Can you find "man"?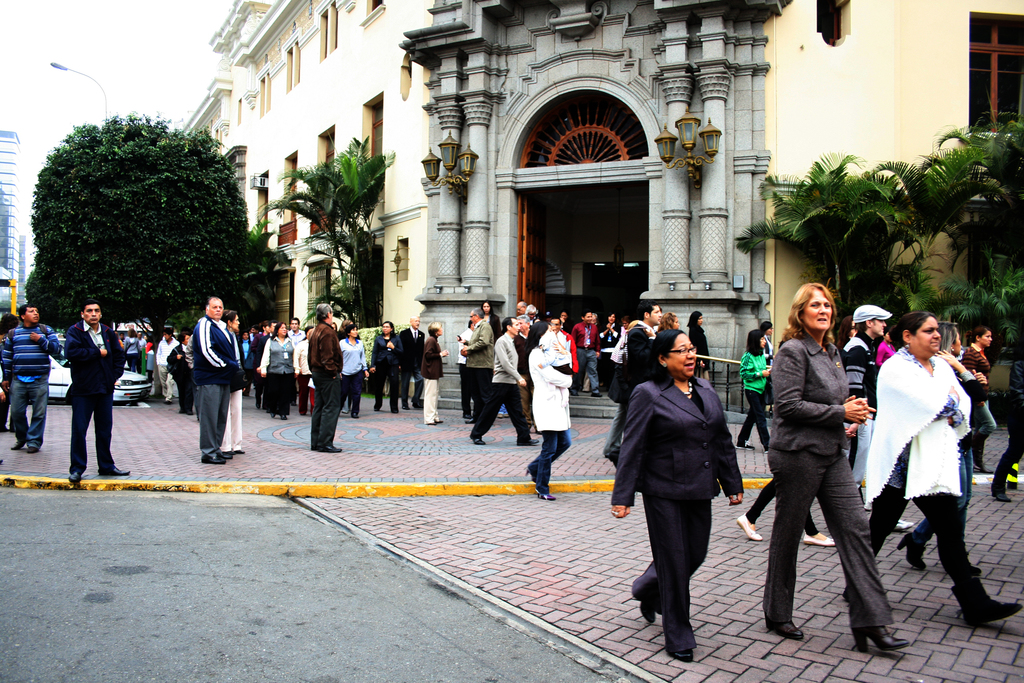
Yes, bounding box: box=[63, 300, 131, 481].
